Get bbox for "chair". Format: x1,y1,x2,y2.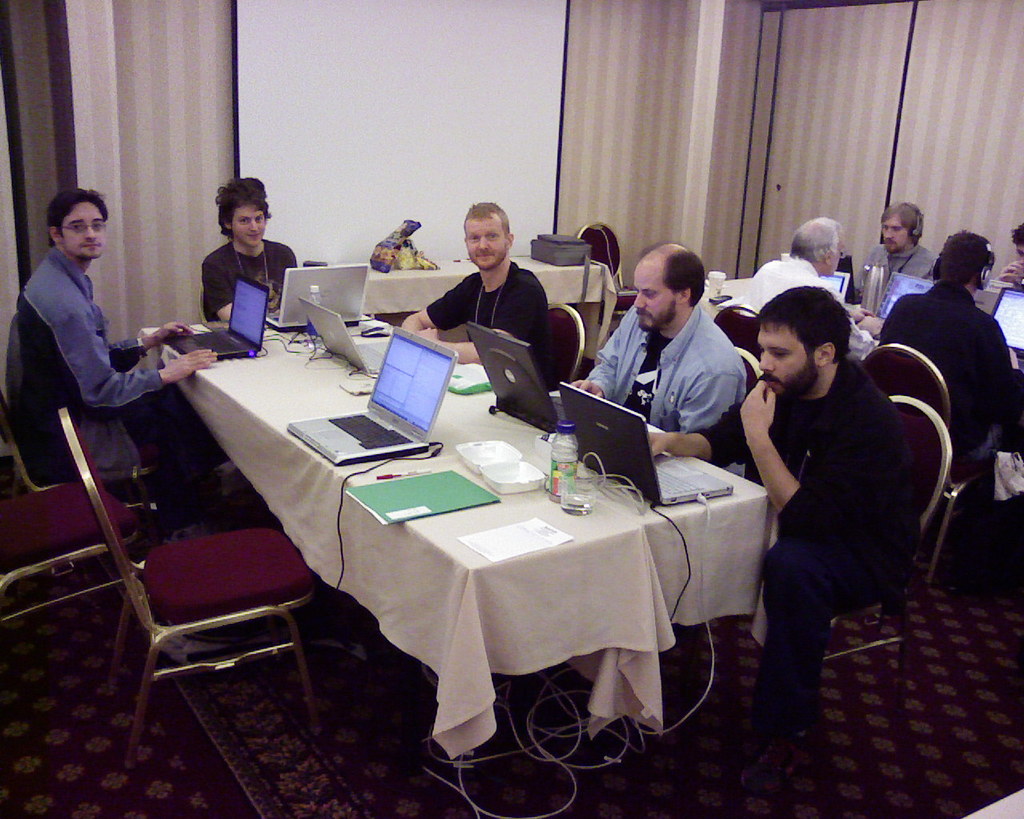
0,481,151,630.
